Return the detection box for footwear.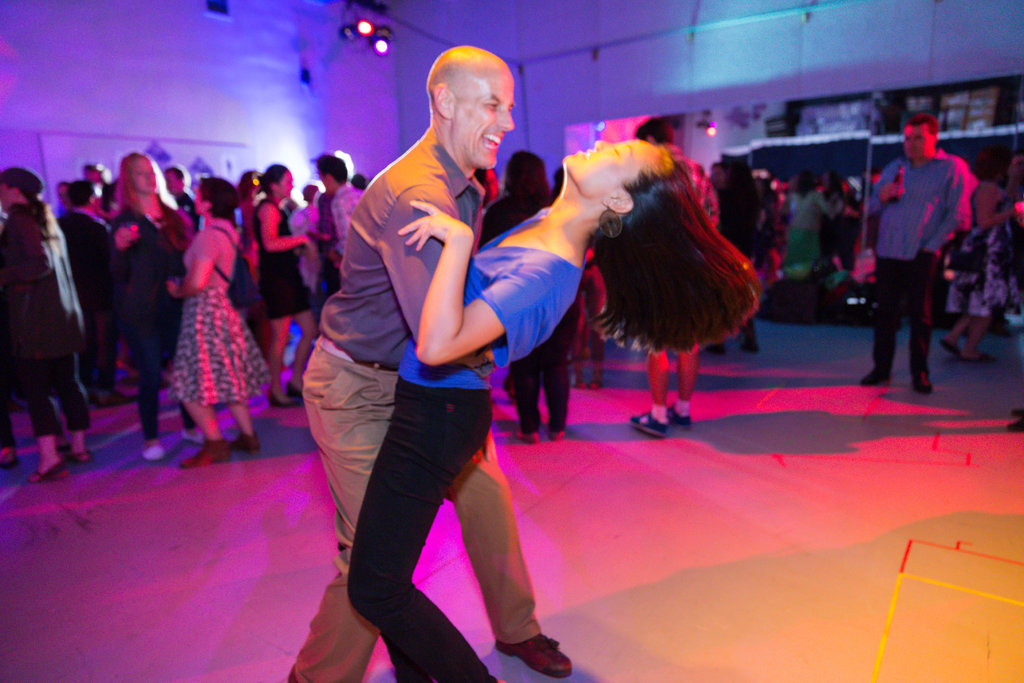
(190,438,224,469).
